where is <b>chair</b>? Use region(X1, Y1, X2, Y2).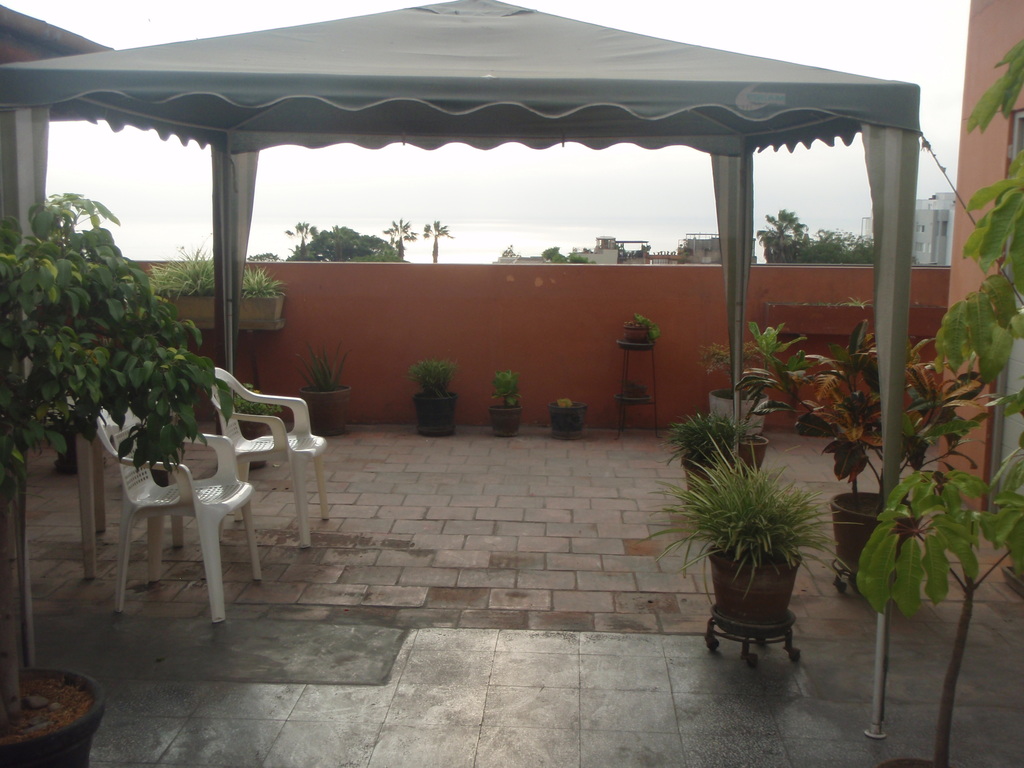
region(205, 367, 330, 550).
